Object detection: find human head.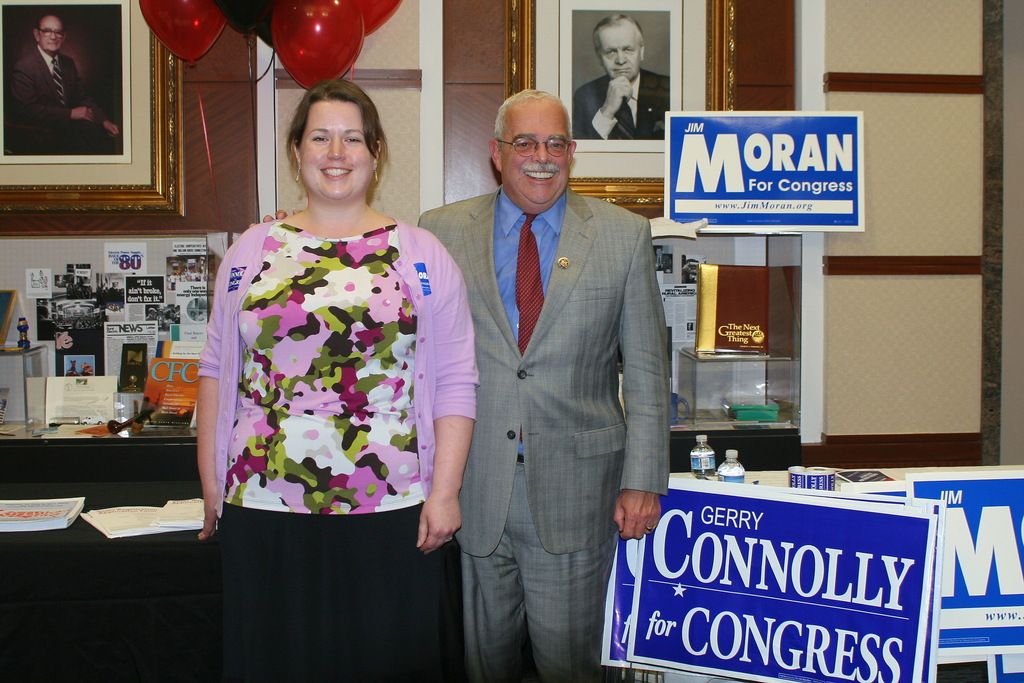
select_region(589, 13, 645, 81).
